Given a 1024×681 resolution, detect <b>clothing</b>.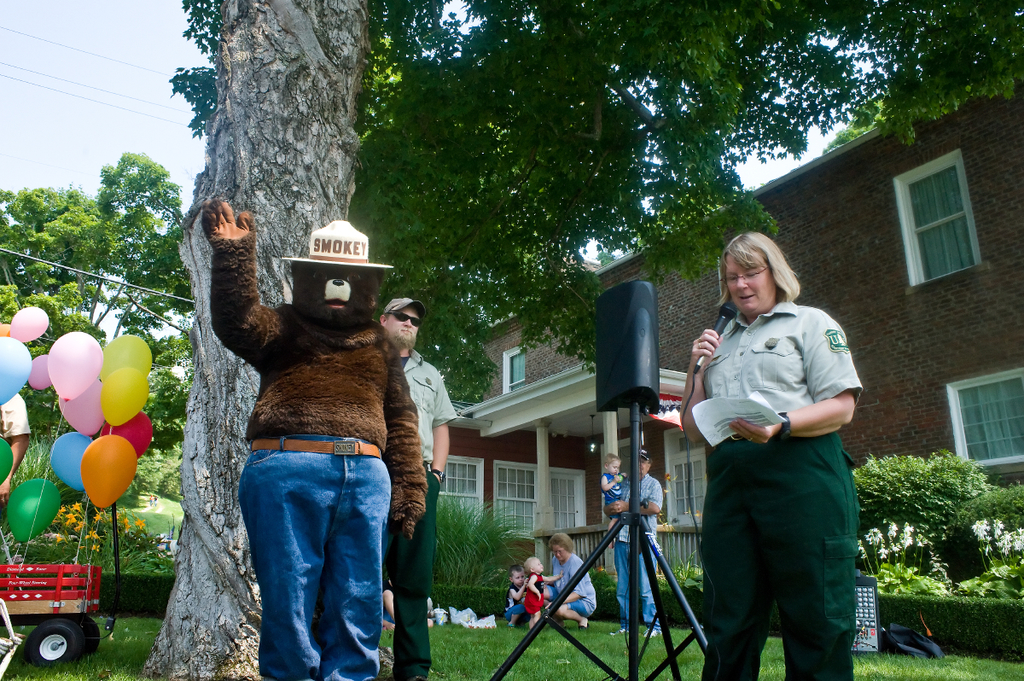
box=[0, 392, 32, 434].
